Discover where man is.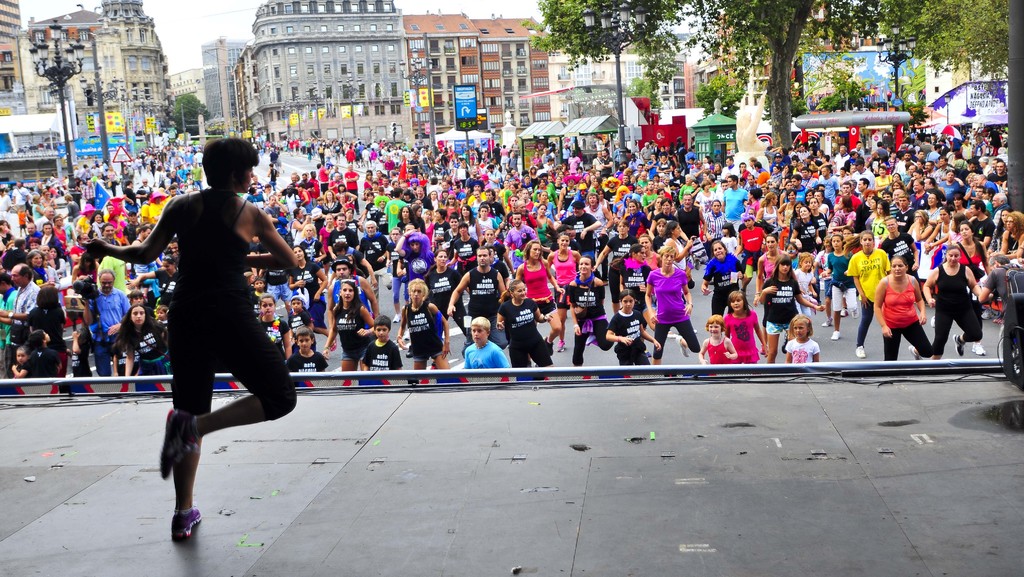
Discovered at 412:187:433:209.
